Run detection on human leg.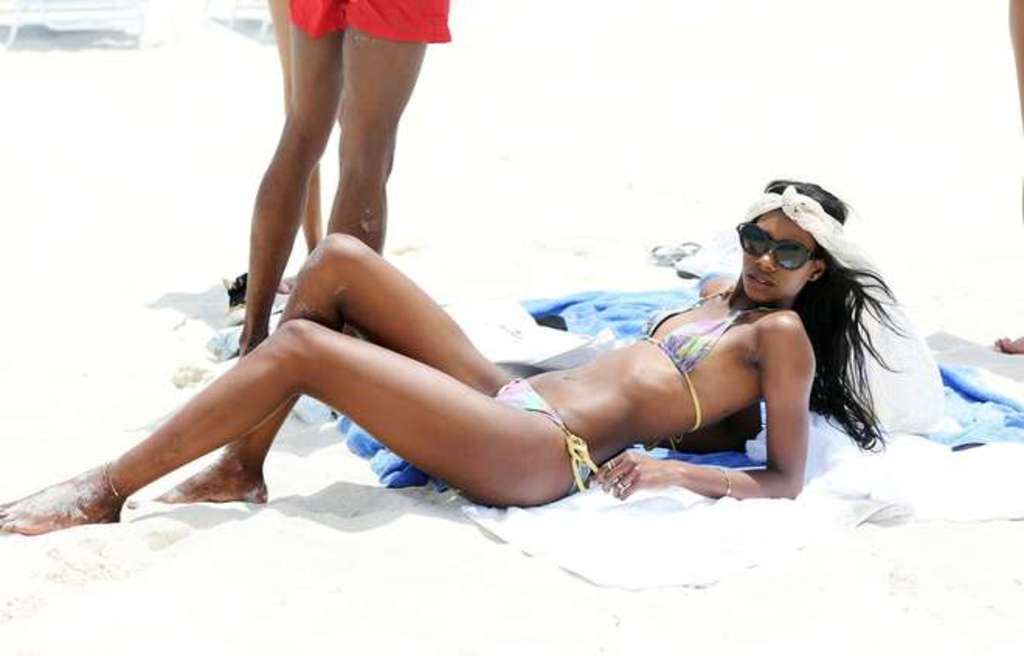
Result: box=[152, 237, 515, 499].
